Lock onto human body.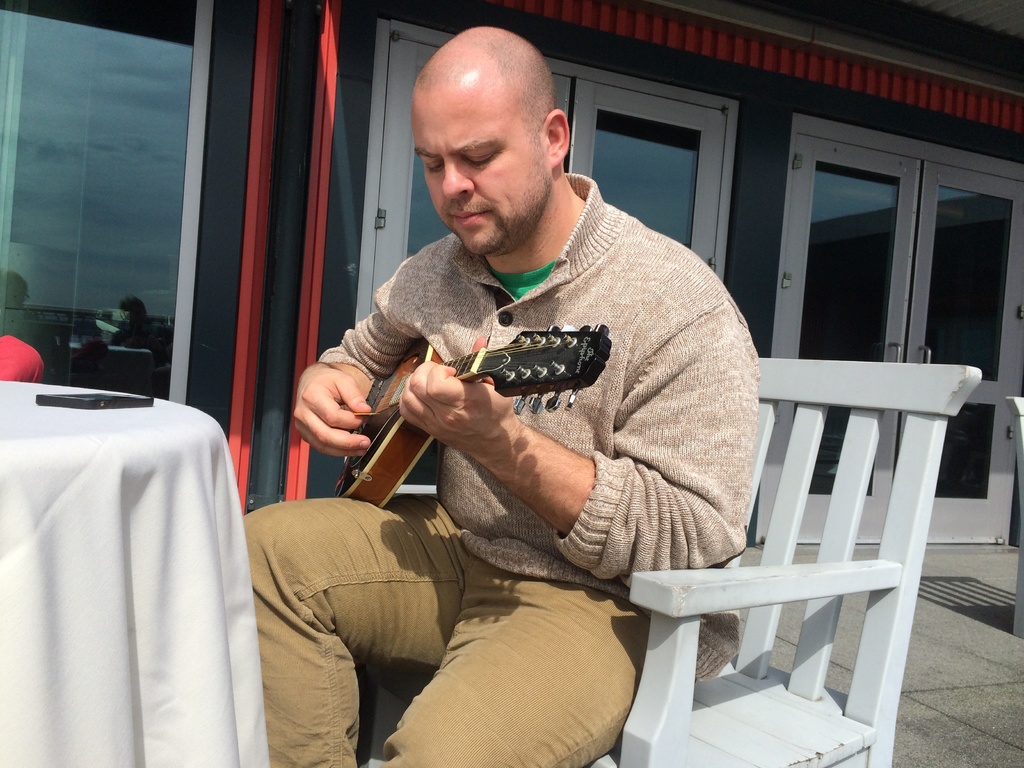
Locked: [x1=291, y1=65, x2=765, y2=744].
